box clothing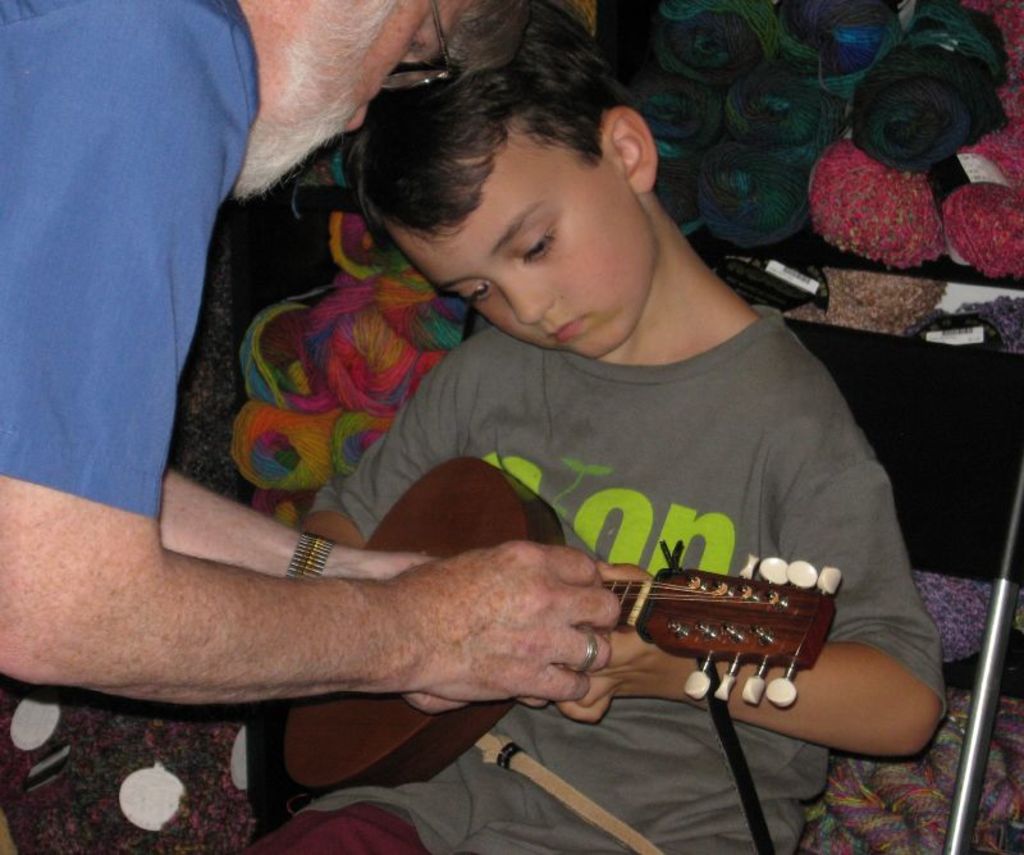
<box>280,291,956,854</box>
